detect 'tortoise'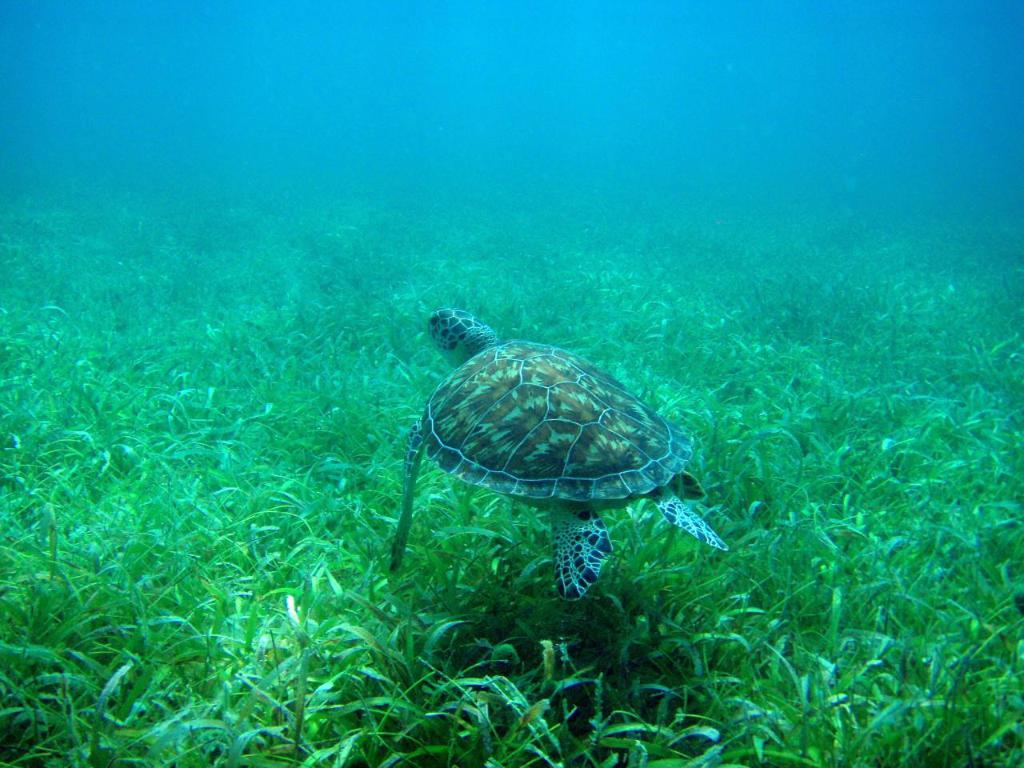
box=[385, 306, 733, 600]
